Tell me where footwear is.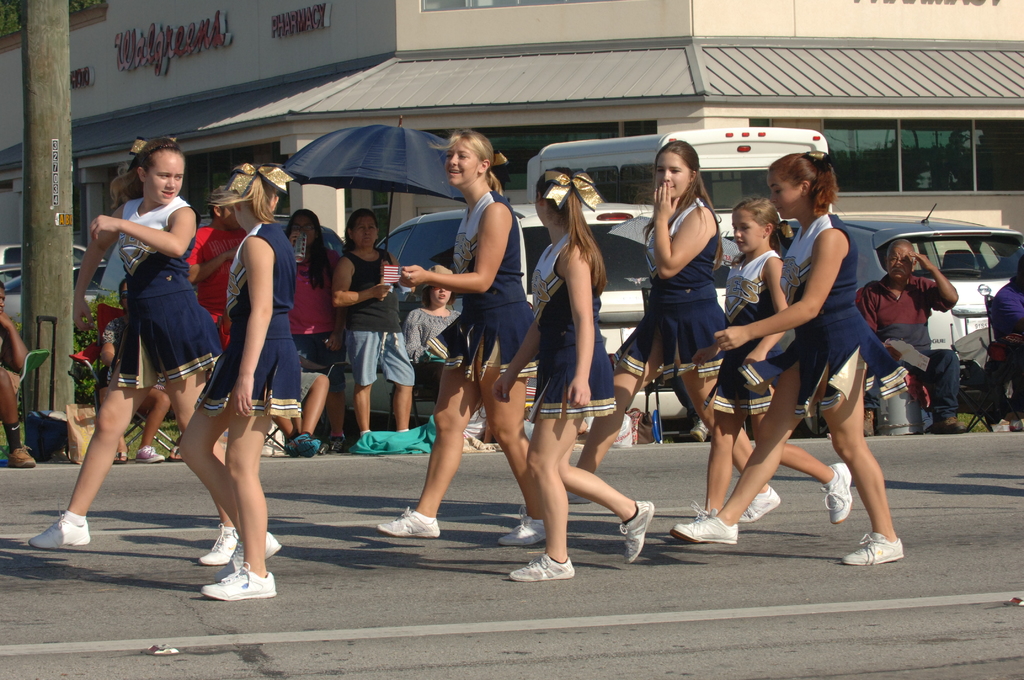
footwear is at 496/503/543/547.
